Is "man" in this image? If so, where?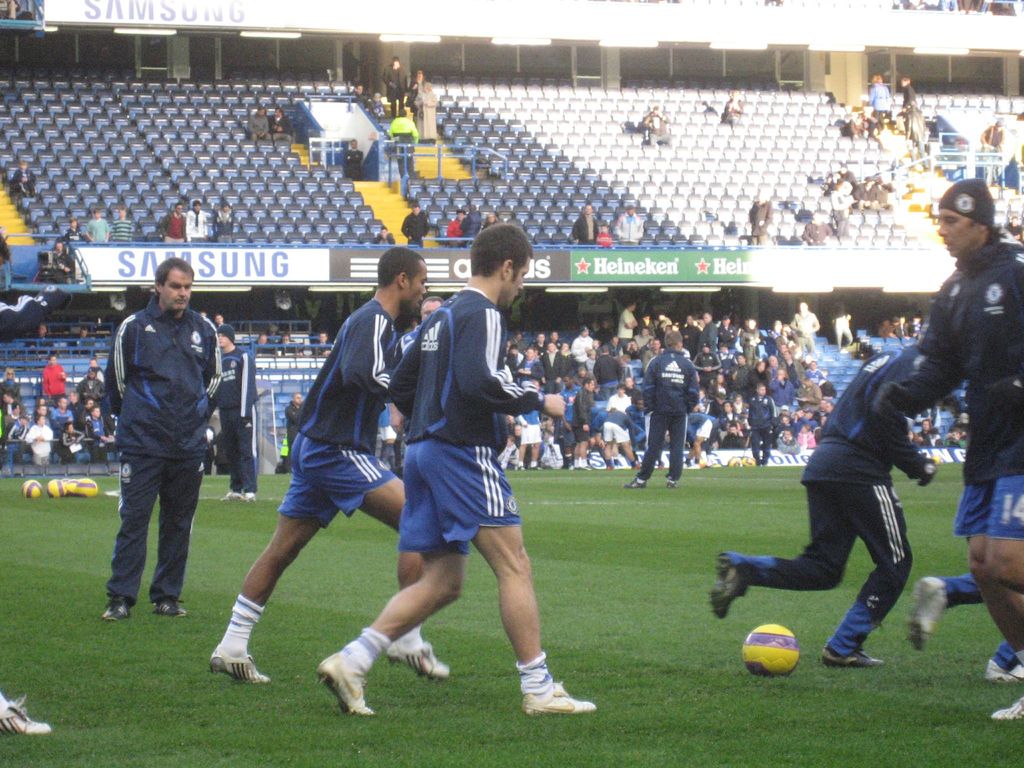
Yes, at region(307, 218, 608, 716).
